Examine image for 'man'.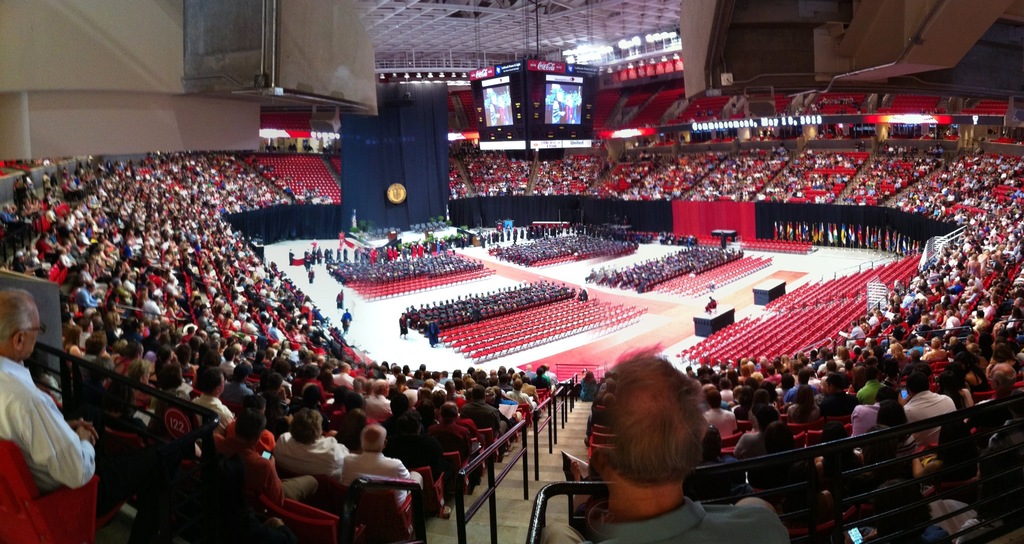
Examination result: x1=277 y1=411 x2=352 y2=477.
